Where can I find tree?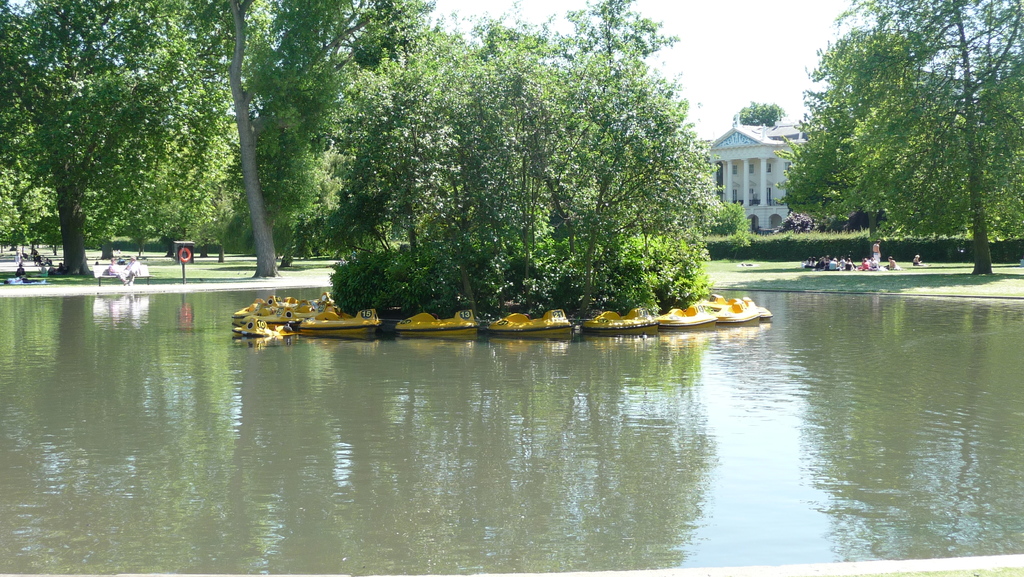
You can find it at [x1=739, y1=99, x2=781, y2=125].
